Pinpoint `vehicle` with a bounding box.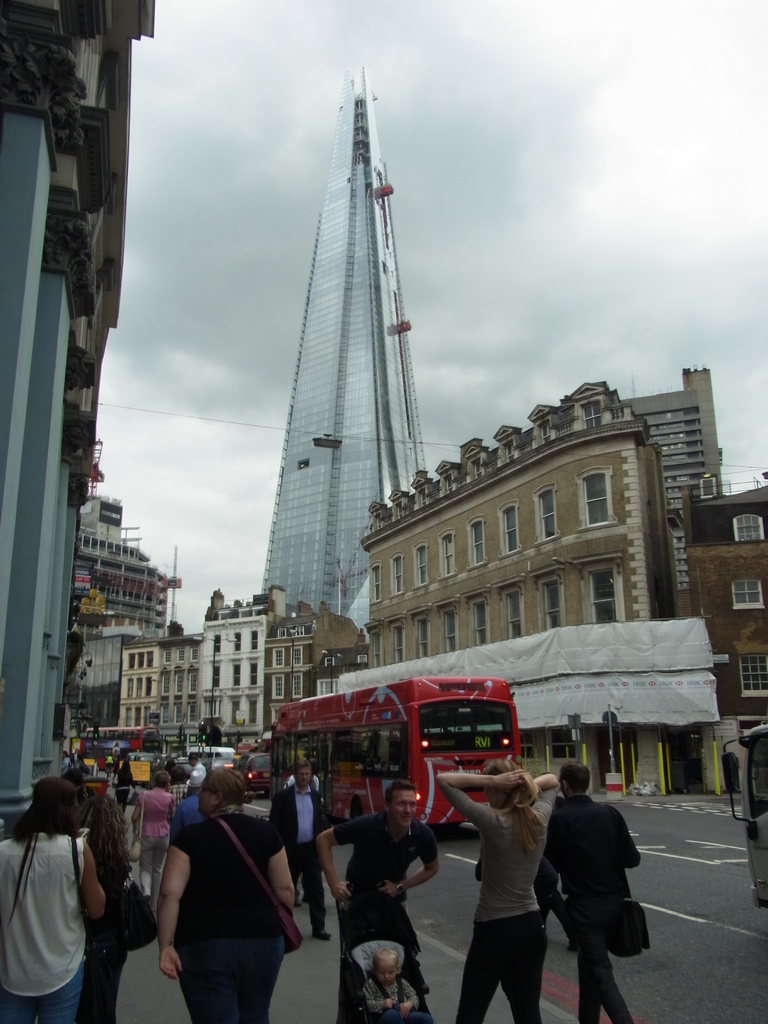
rect(724, 722, 767, 902).
